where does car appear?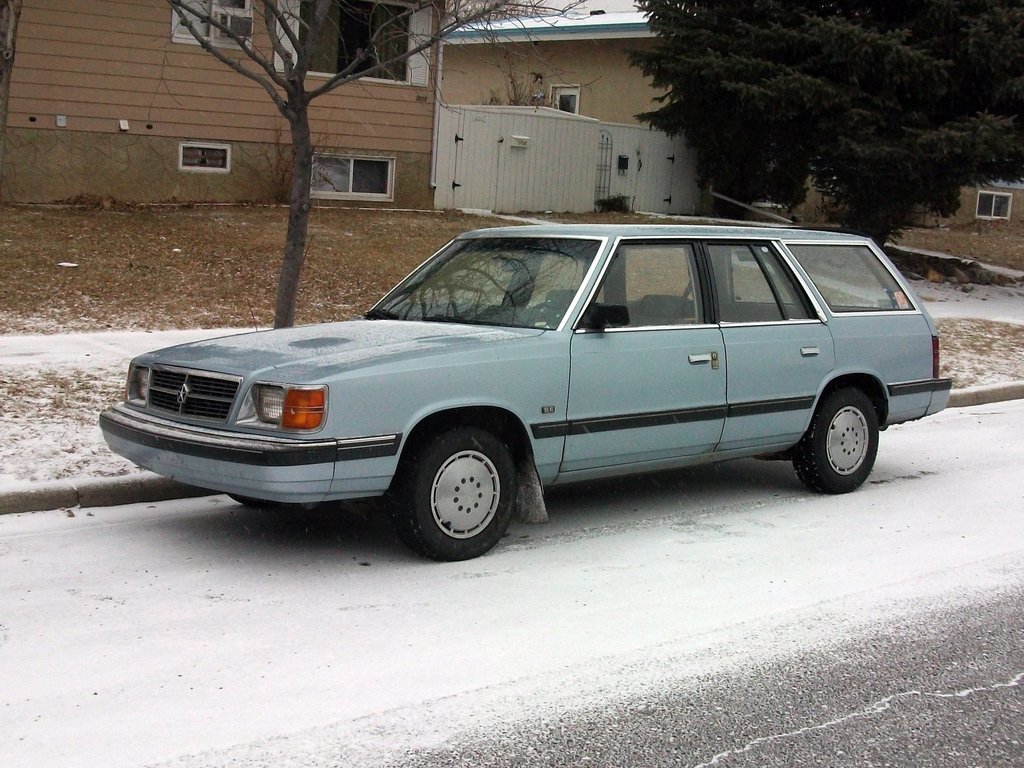
Appears at bbox(97, 216, 948, 559).
